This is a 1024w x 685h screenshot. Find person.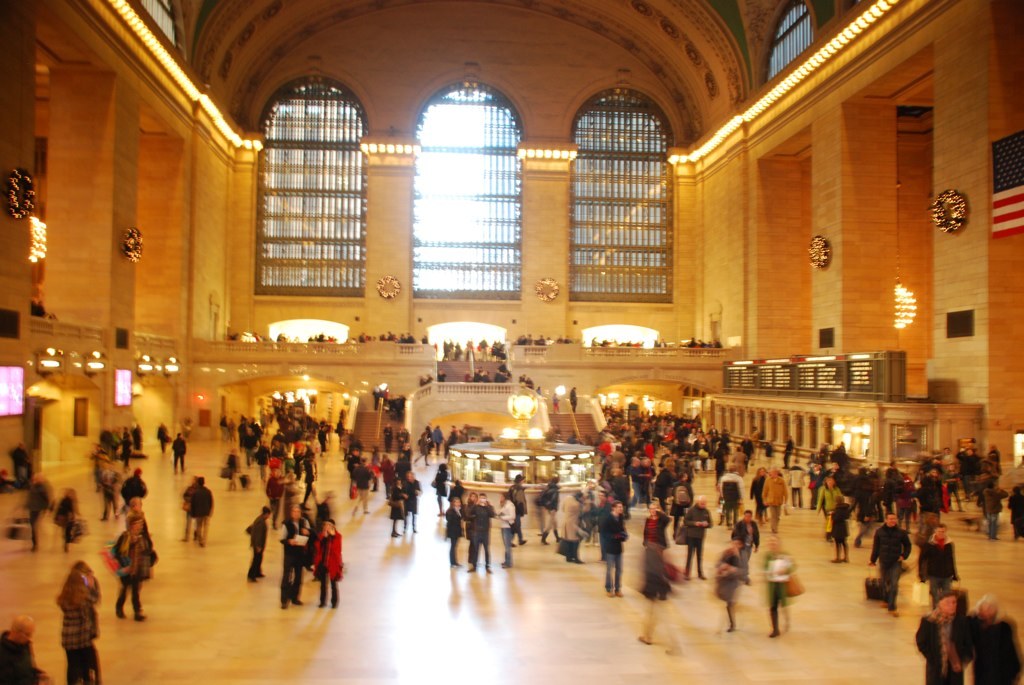
Bounding box: detection(552, 497, 586, 562).
